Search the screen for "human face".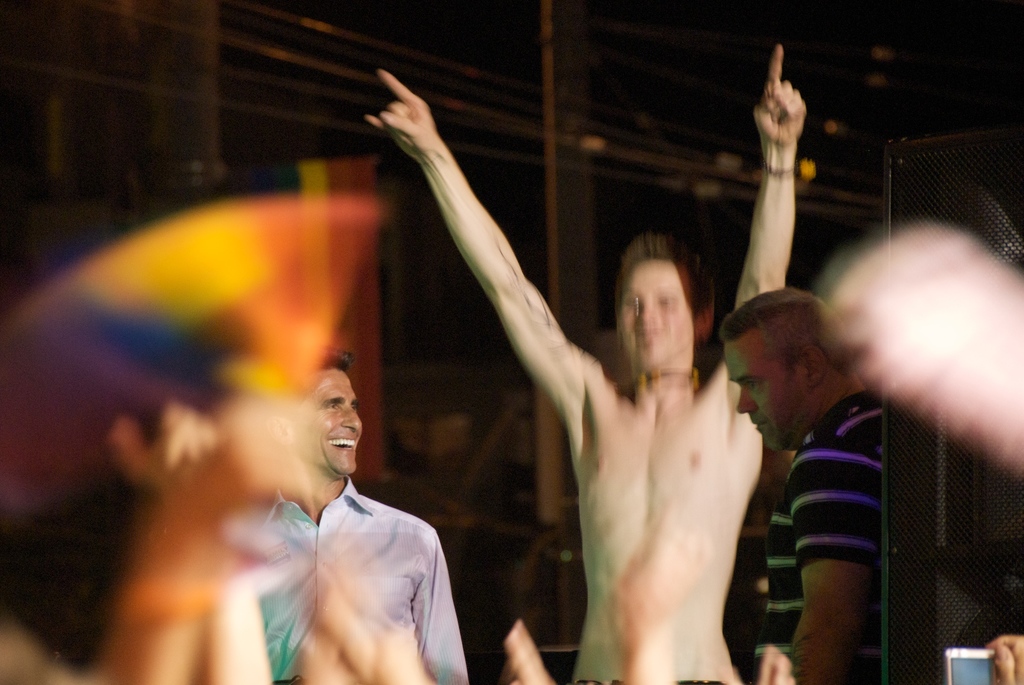
Found at (left=291, top=369, right=361, bottom=475).
